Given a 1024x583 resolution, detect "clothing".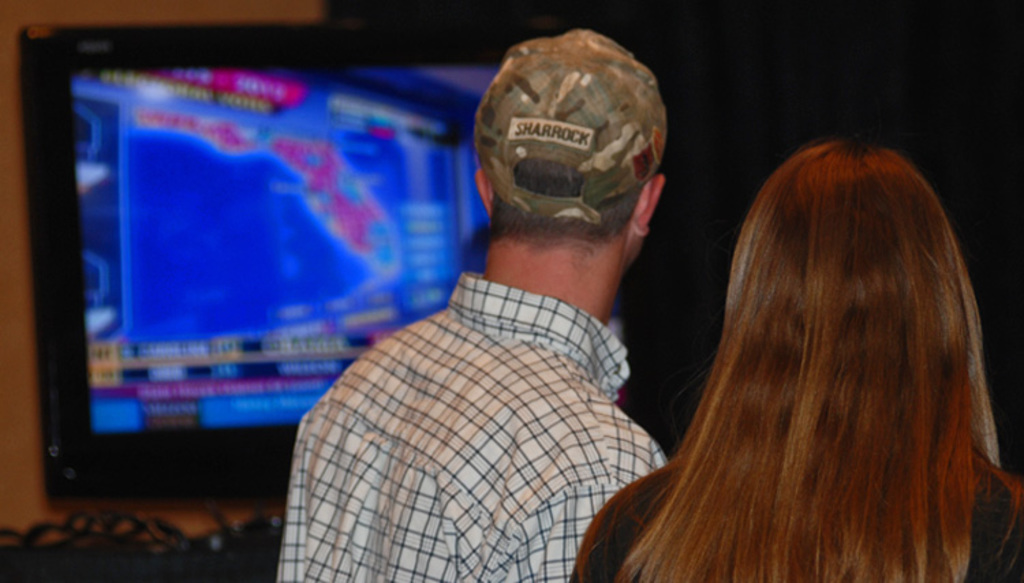
565,448,1023,582.
